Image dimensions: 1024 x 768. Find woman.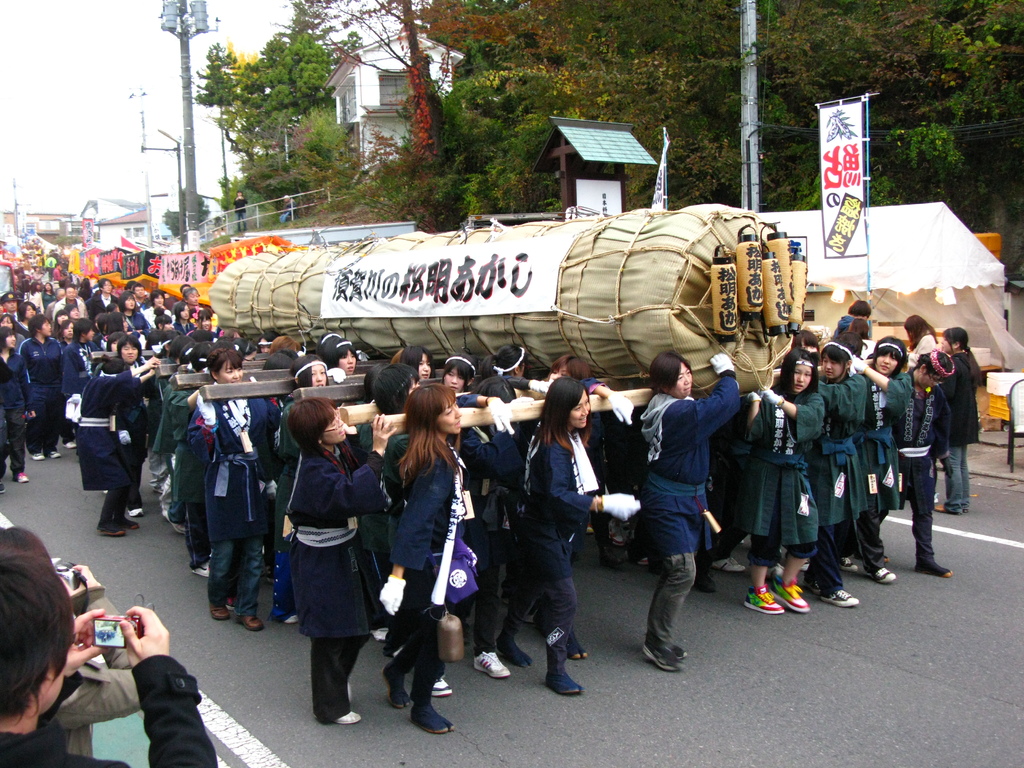
l=429, t=346, r=480, b=408.
